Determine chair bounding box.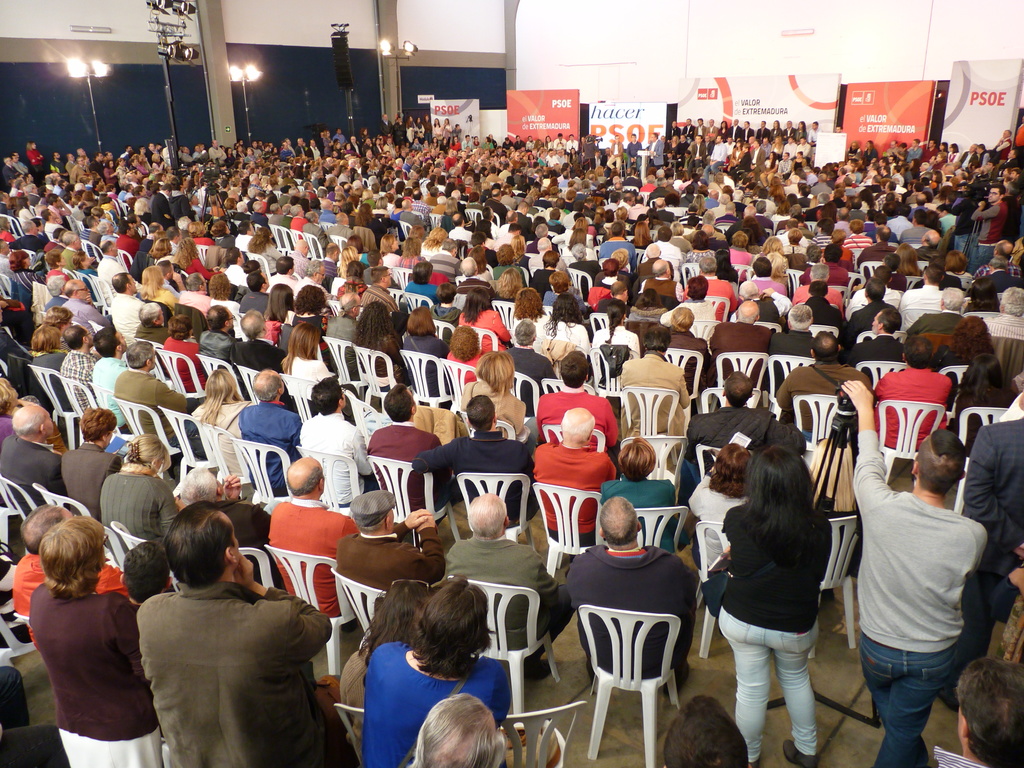
Determined: 321 333 360 382.
